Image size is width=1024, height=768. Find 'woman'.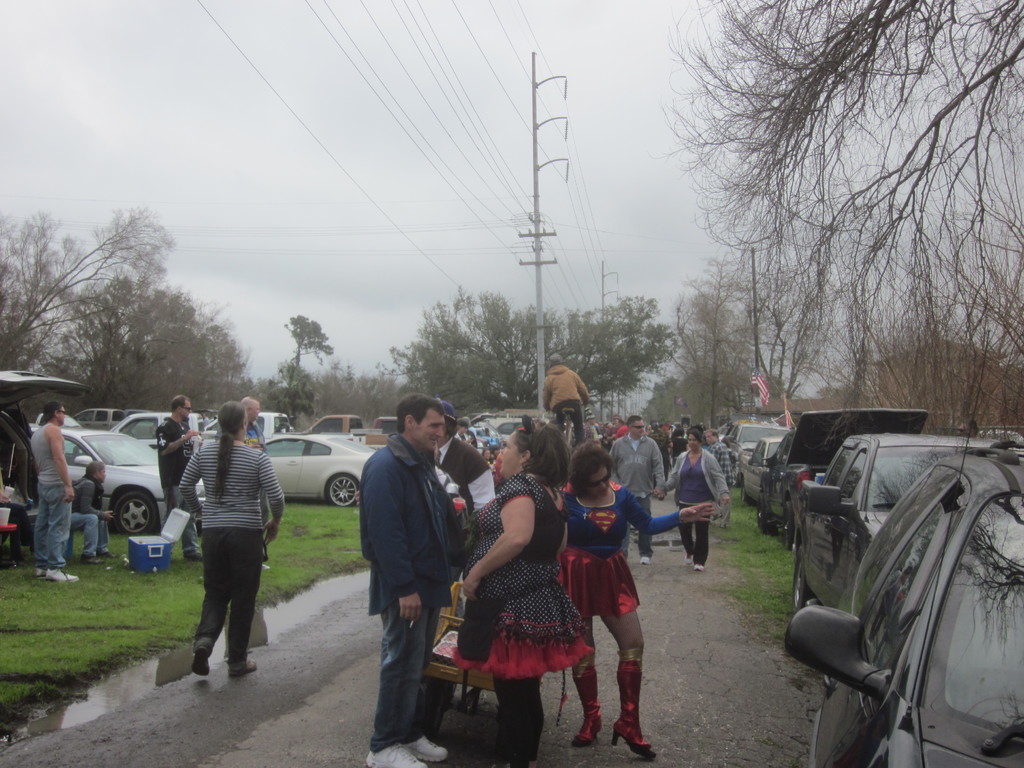
{"left": 654, "top": 428, "right": 731, "bottom": 572}.
